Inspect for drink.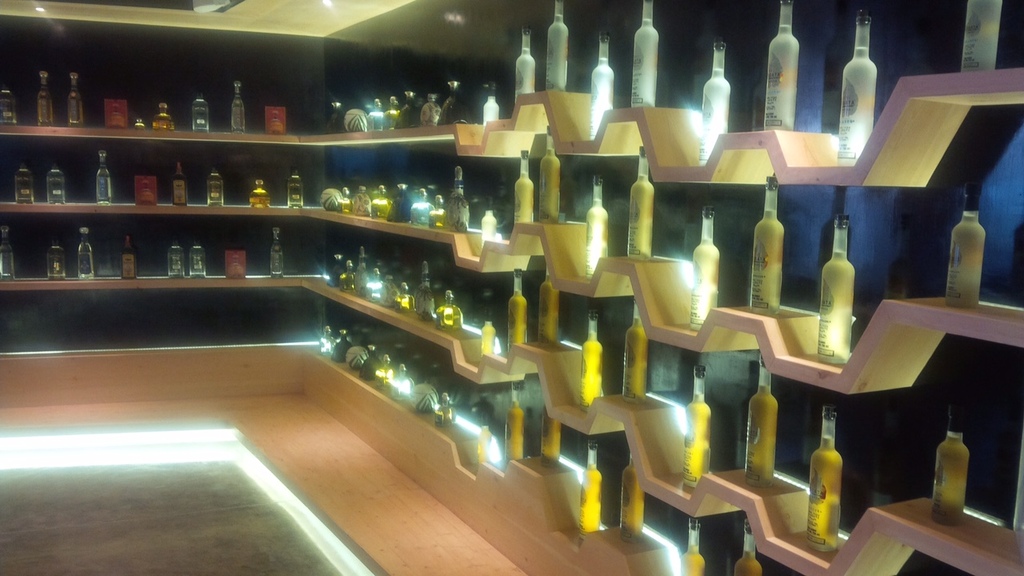
Inspection: {"left": 686, "top": 364, "right": 710, "bottom": 488}.
